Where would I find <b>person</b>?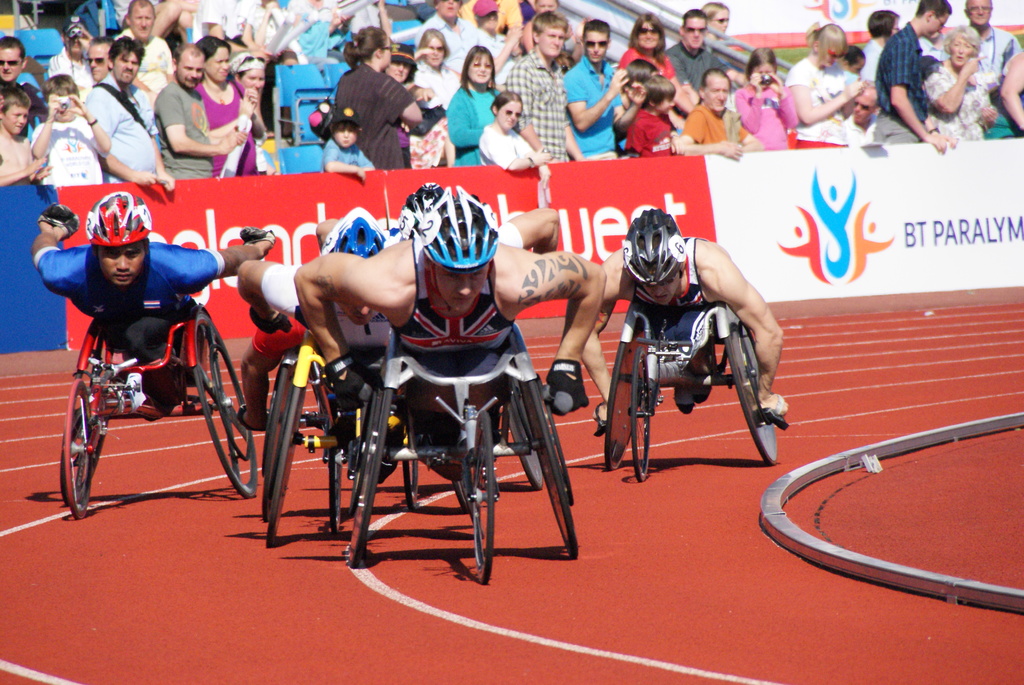
At 617,52,664,127.
